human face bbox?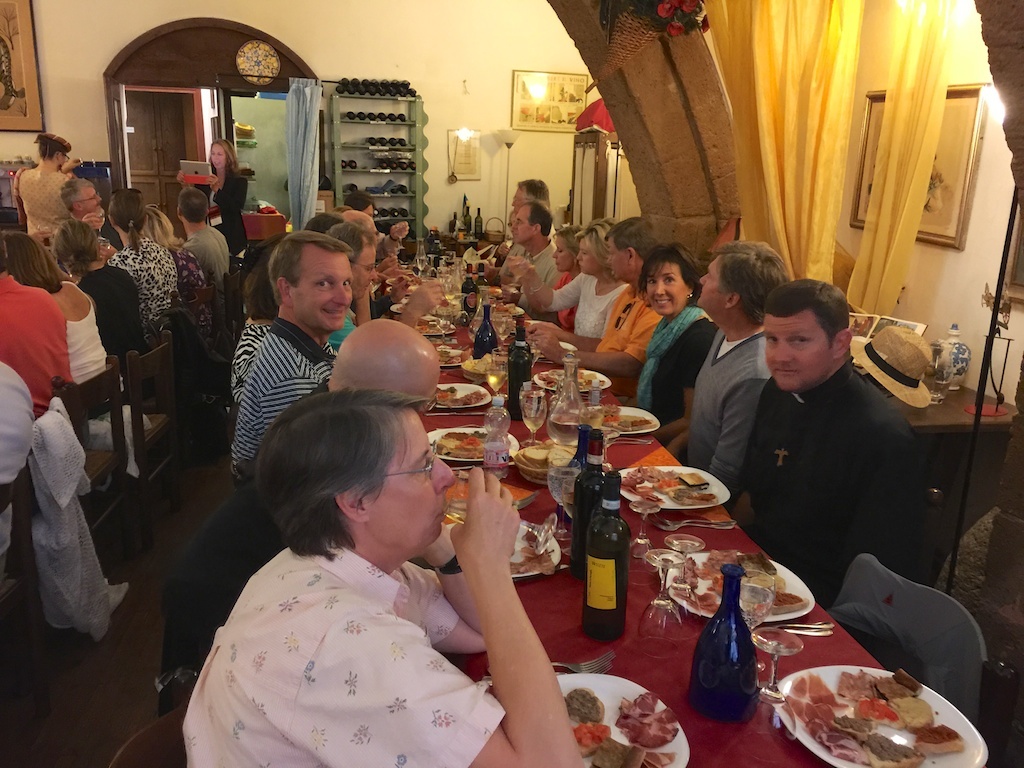
detection(760, 315, 832, 390)
